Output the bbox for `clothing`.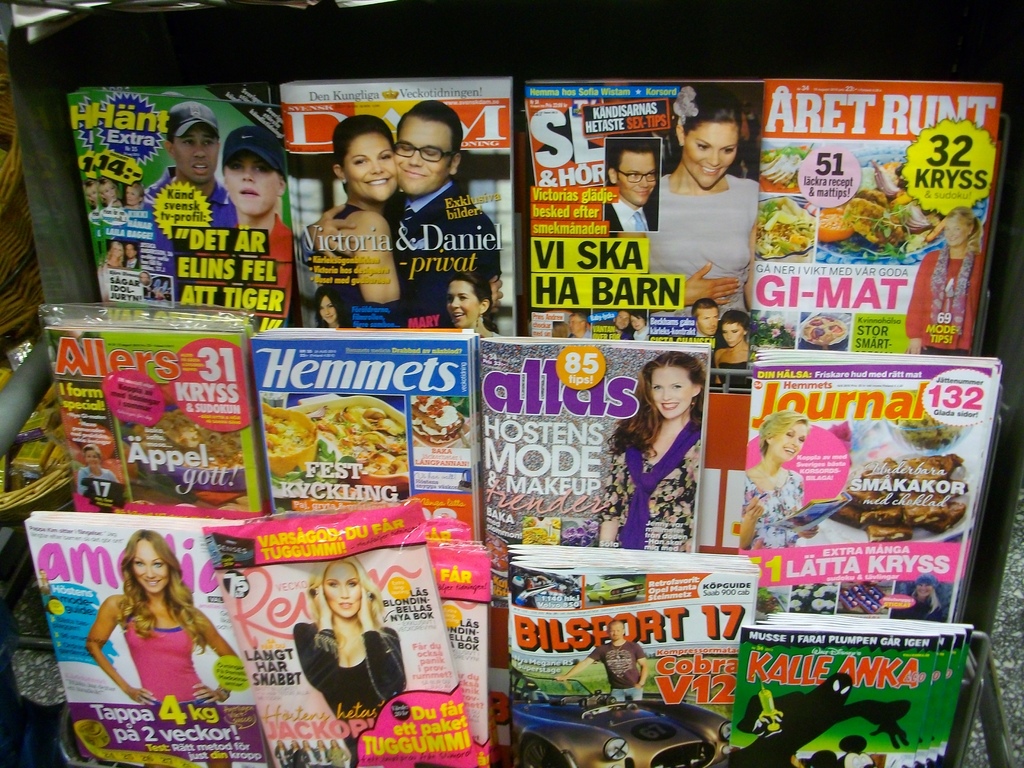
locate(717, 346, 758, 389).
